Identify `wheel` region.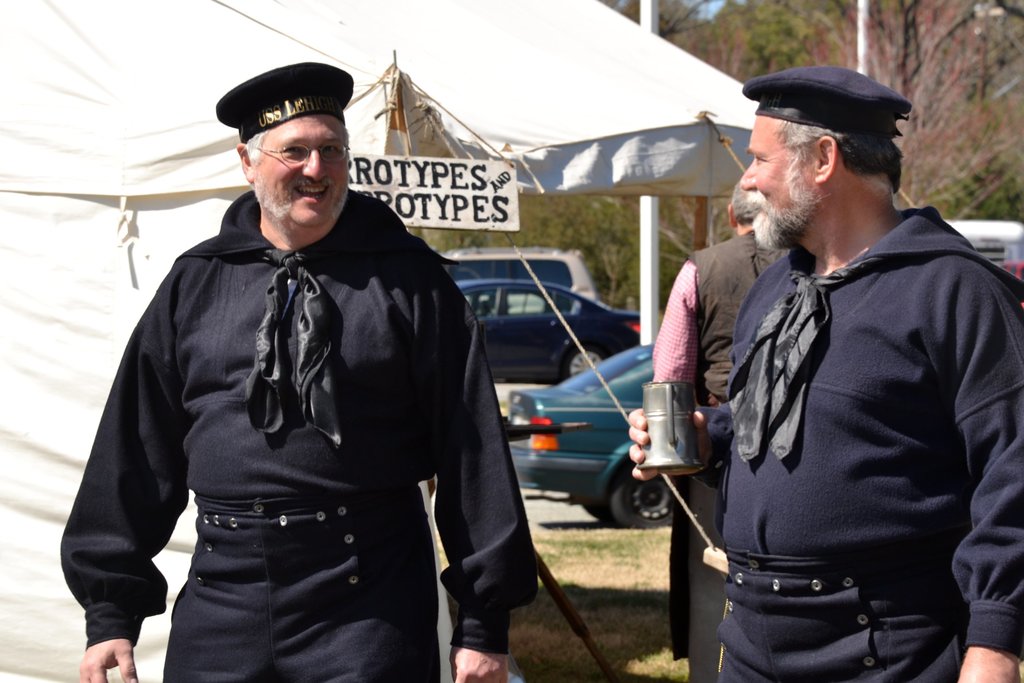
Region: left=565, top=347, right=609, bottom=381.
